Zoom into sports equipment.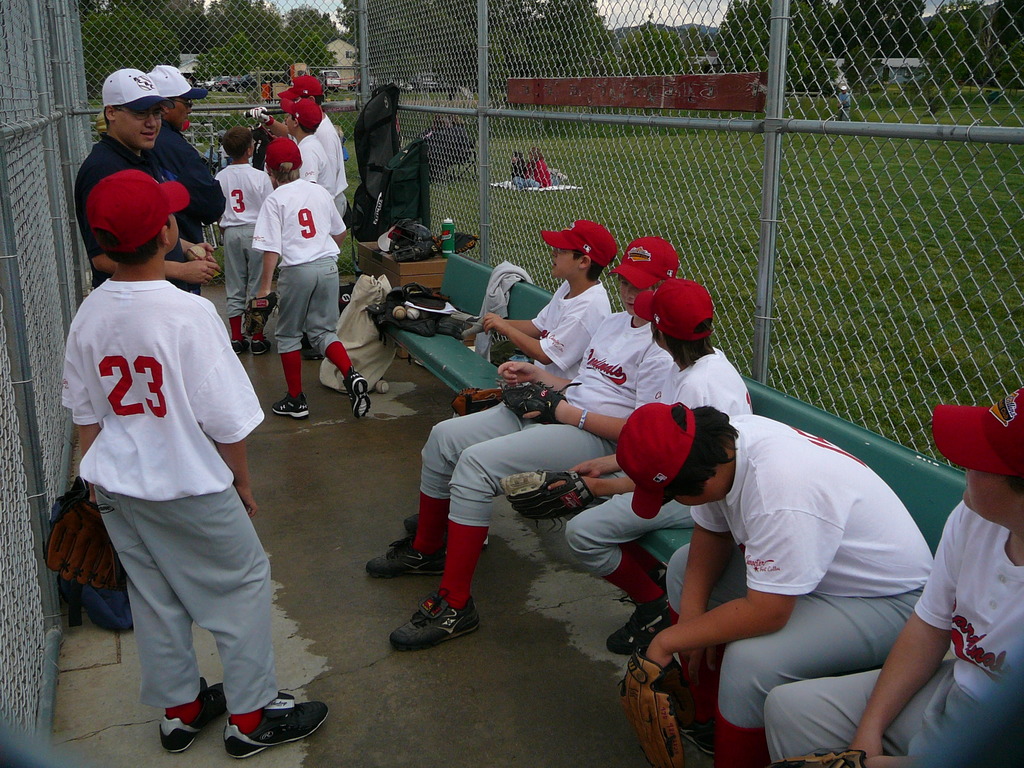
Zoom target: bbox(42, 476, 123, 590).
